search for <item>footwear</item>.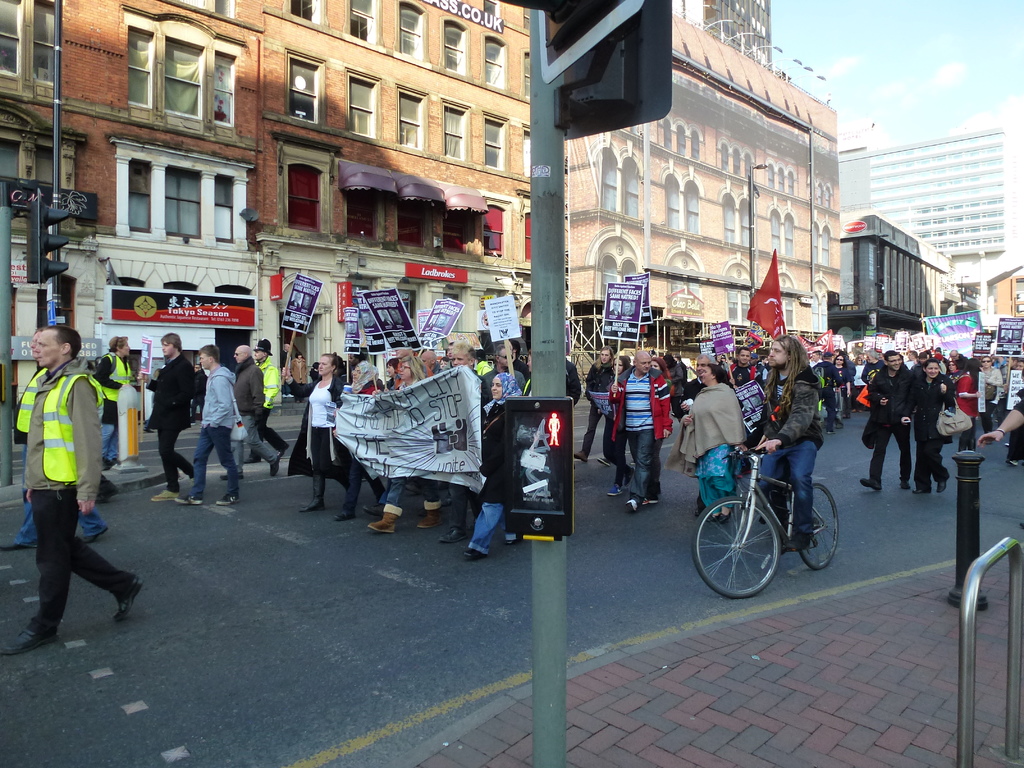
Found at 464/550/480/557.
